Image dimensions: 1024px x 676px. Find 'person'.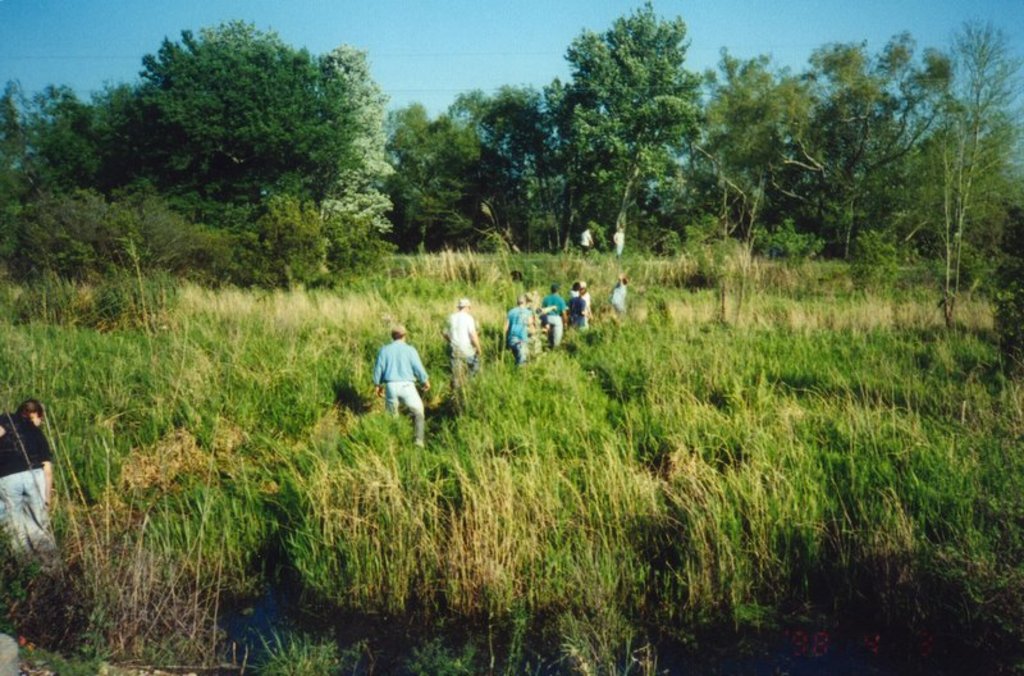
(544, 286, 564, 348).
